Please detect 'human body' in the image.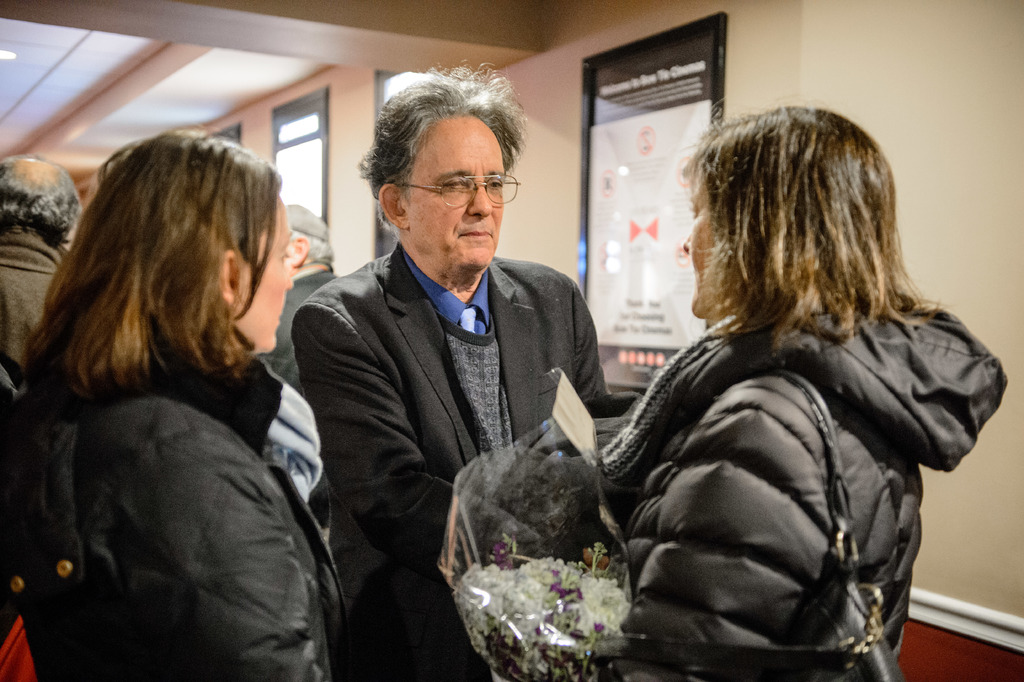
<region>0, 226, 73, 383</region>.
